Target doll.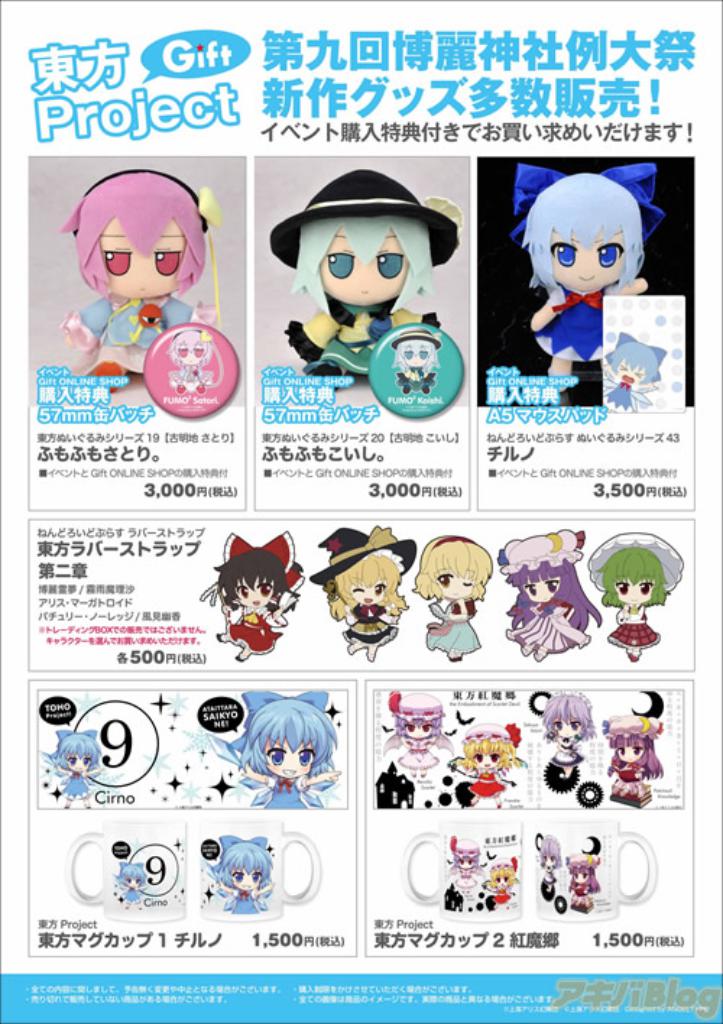
Target region: Rect(444, 839, 482, 907).
